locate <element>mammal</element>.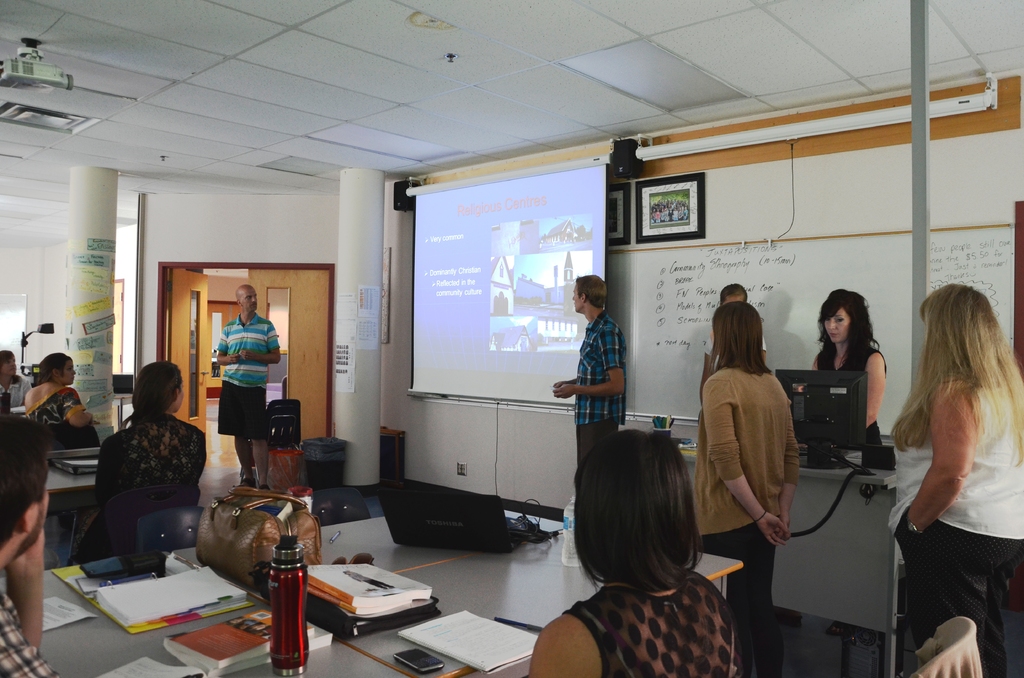
Bounding box: BBox(555, 277, 627, 460).
